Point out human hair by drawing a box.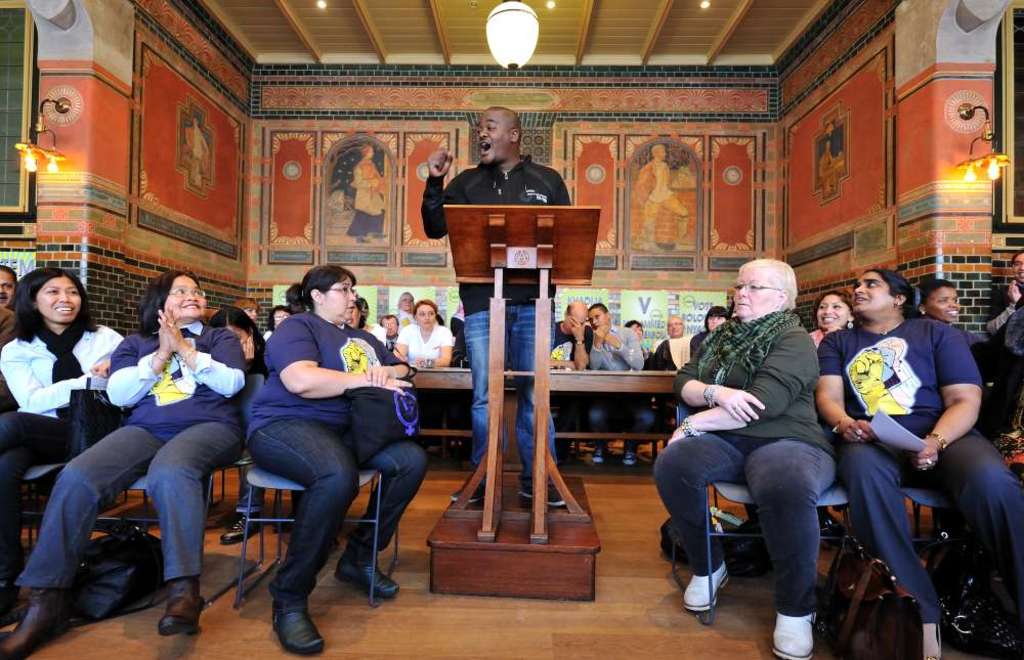
<bbox>304, 265, 359, 312</bbox>.
